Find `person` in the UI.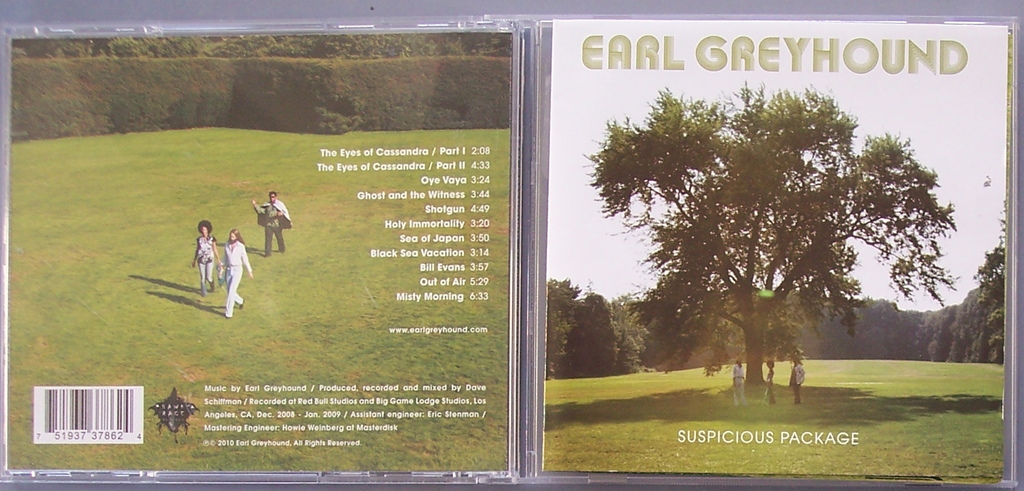
UI element at select_region(790, 353, 804, 401).
